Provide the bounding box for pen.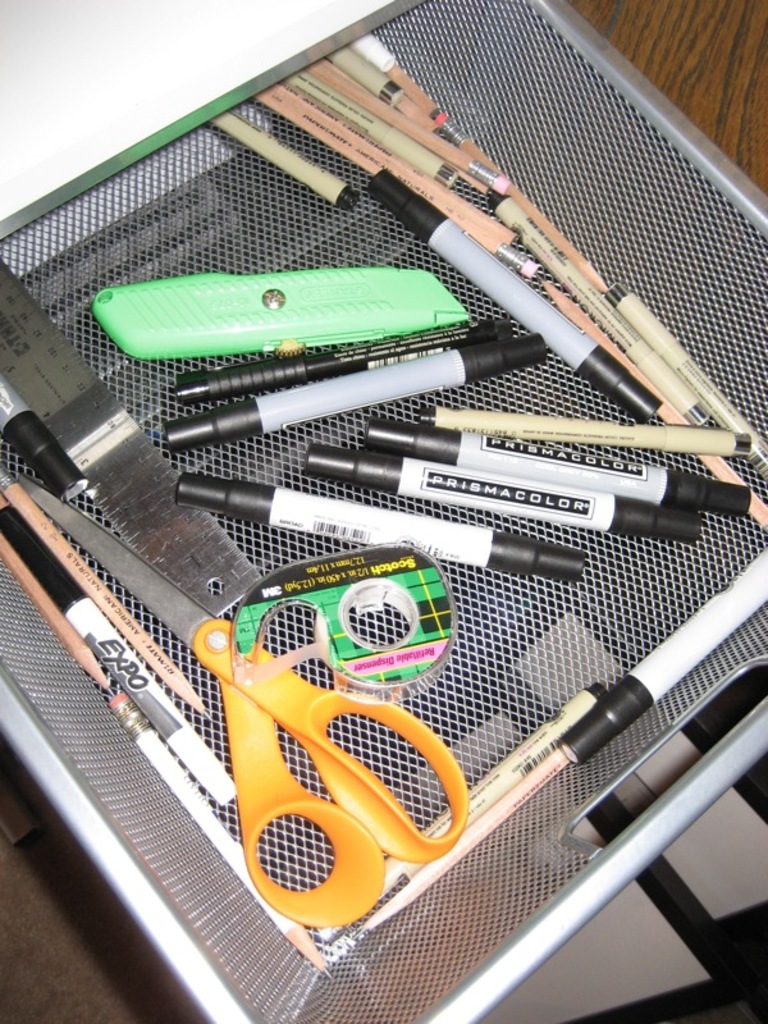
207 102 362 215.
